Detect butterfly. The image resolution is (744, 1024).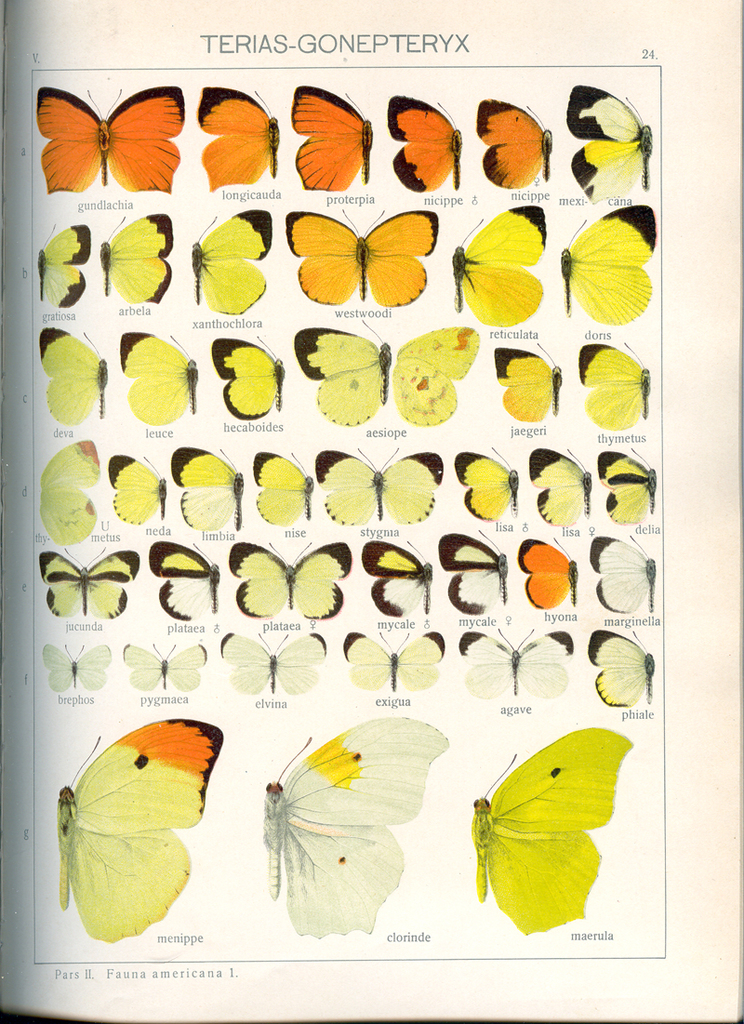
{"x1": 590, "y1": 441, "x2": 660, "y2": 526}.
